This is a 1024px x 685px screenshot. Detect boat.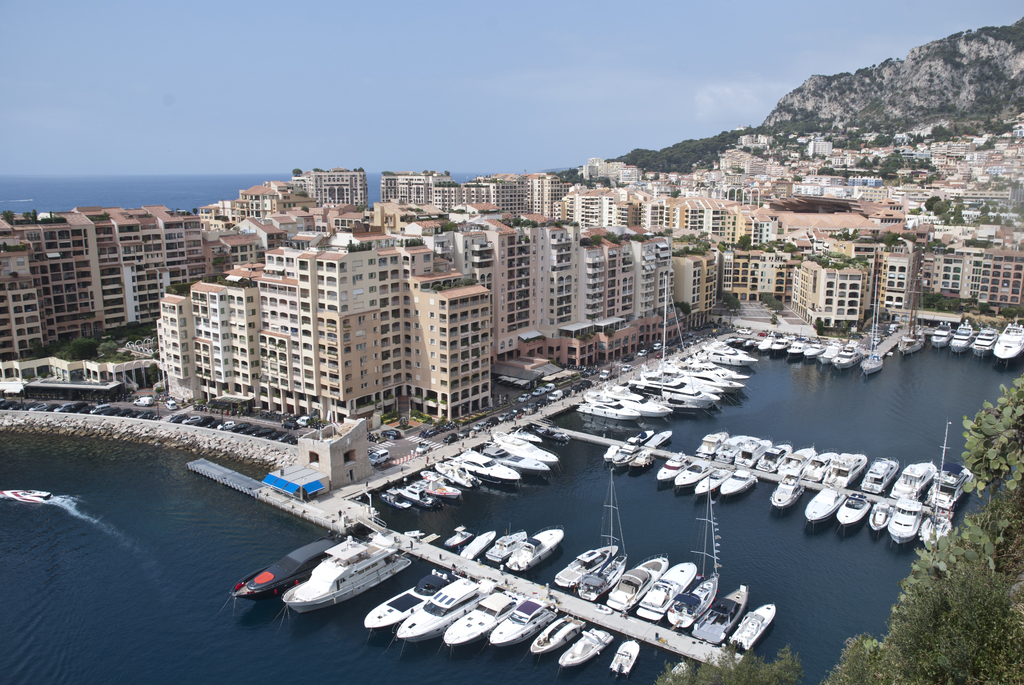
609/441/643/466.
